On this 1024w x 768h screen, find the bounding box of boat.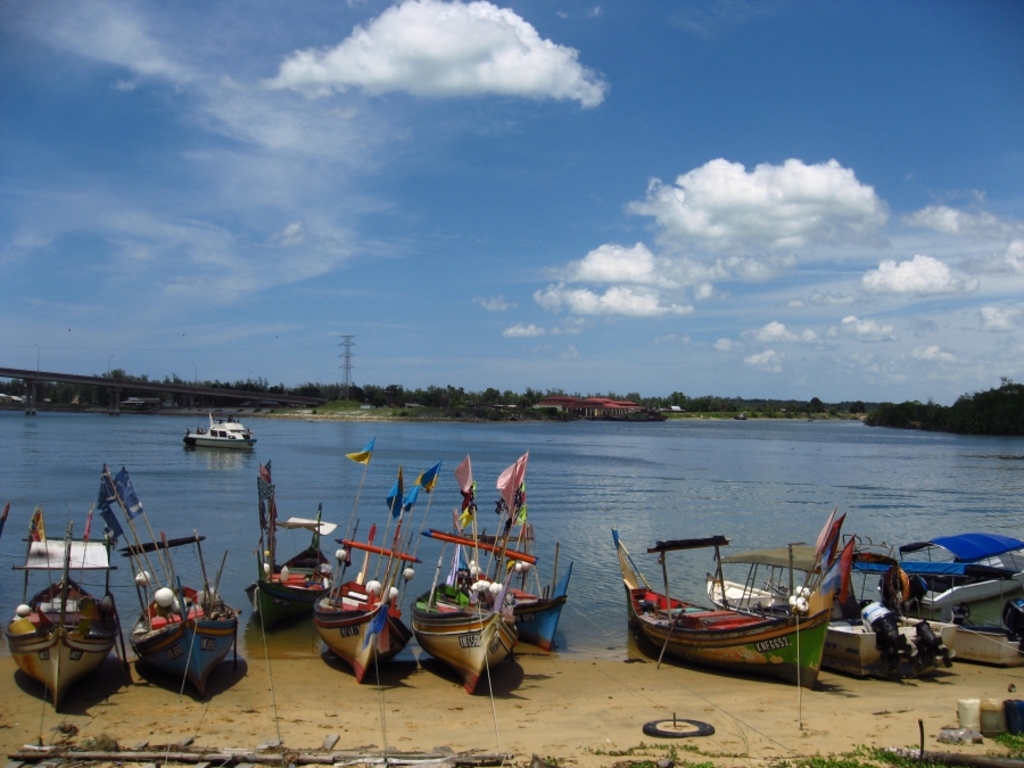
Bounding box: BBox(411, 551, 525, 696).
